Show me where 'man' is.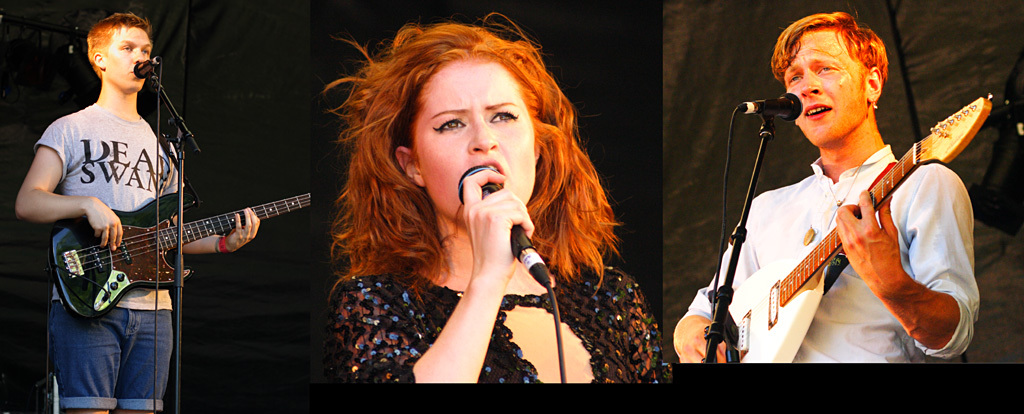
'man' is at x1=11, y1=12, x2=259, y2=413.
